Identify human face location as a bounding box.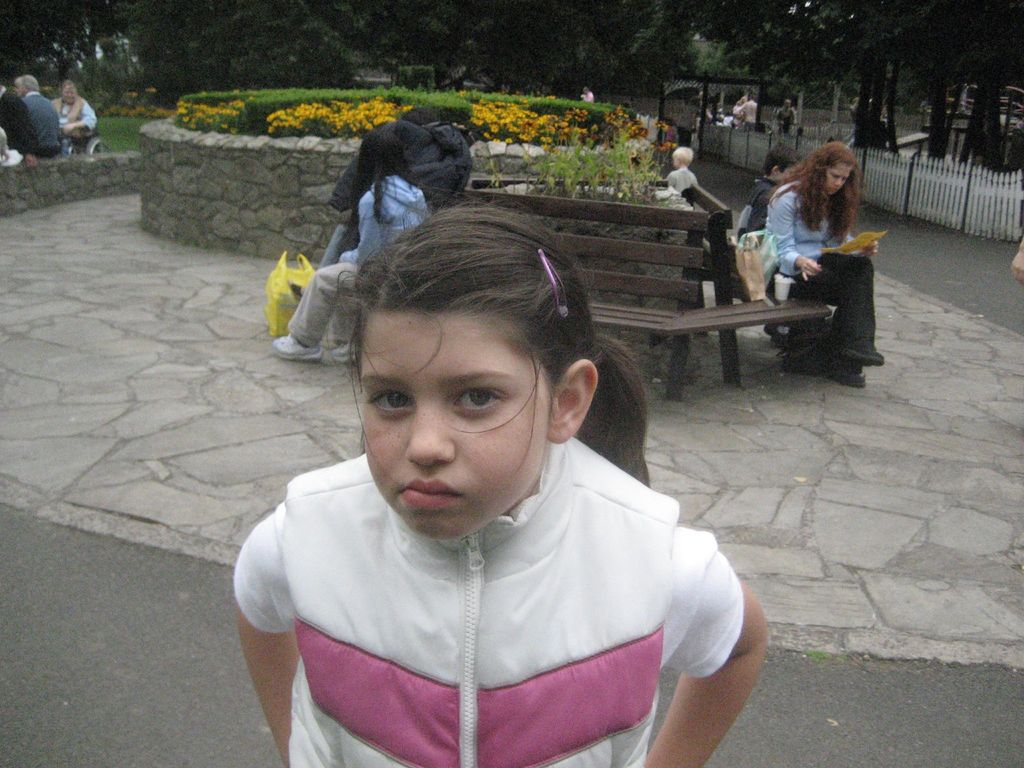
select_region(358, 319, 549, 540).
